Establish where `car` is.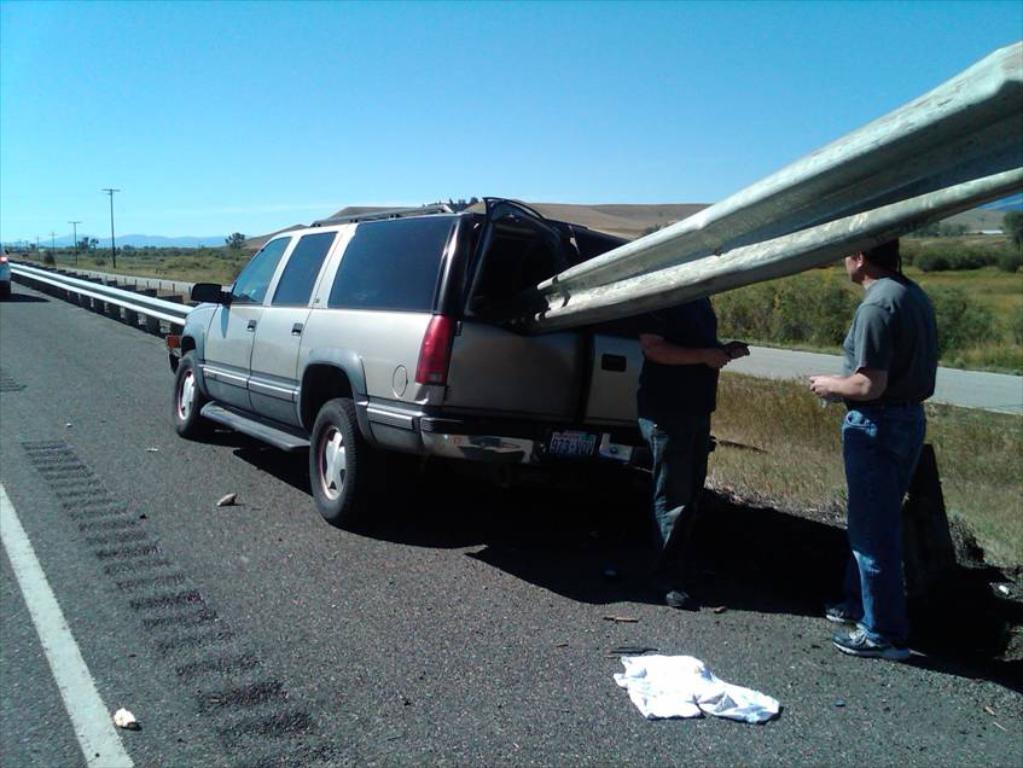
Established at [x1=0, y1=237, x2=33, y2=313].
